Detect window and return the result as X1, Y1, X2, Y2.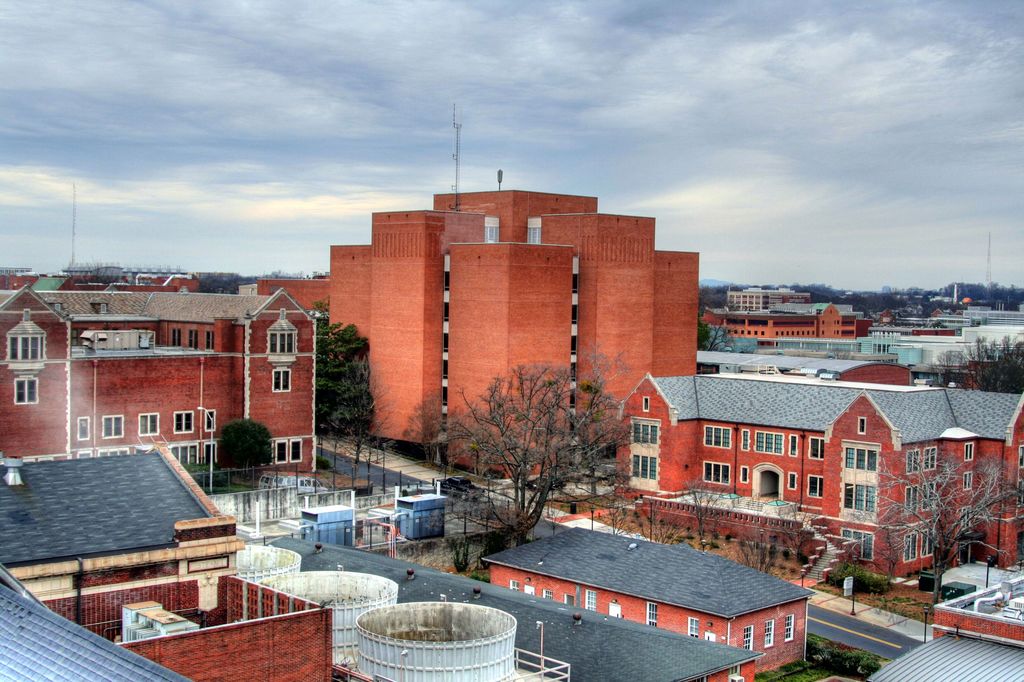
918, 533, 939, 555.
